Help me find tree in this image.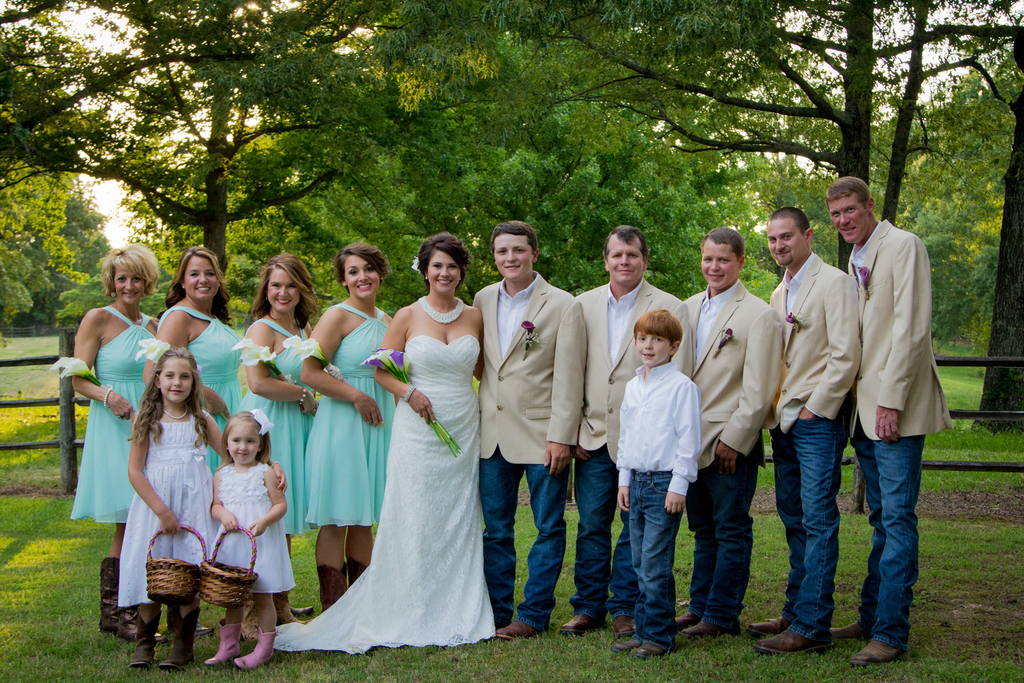
Found it: (388, 0, 948, 278).
